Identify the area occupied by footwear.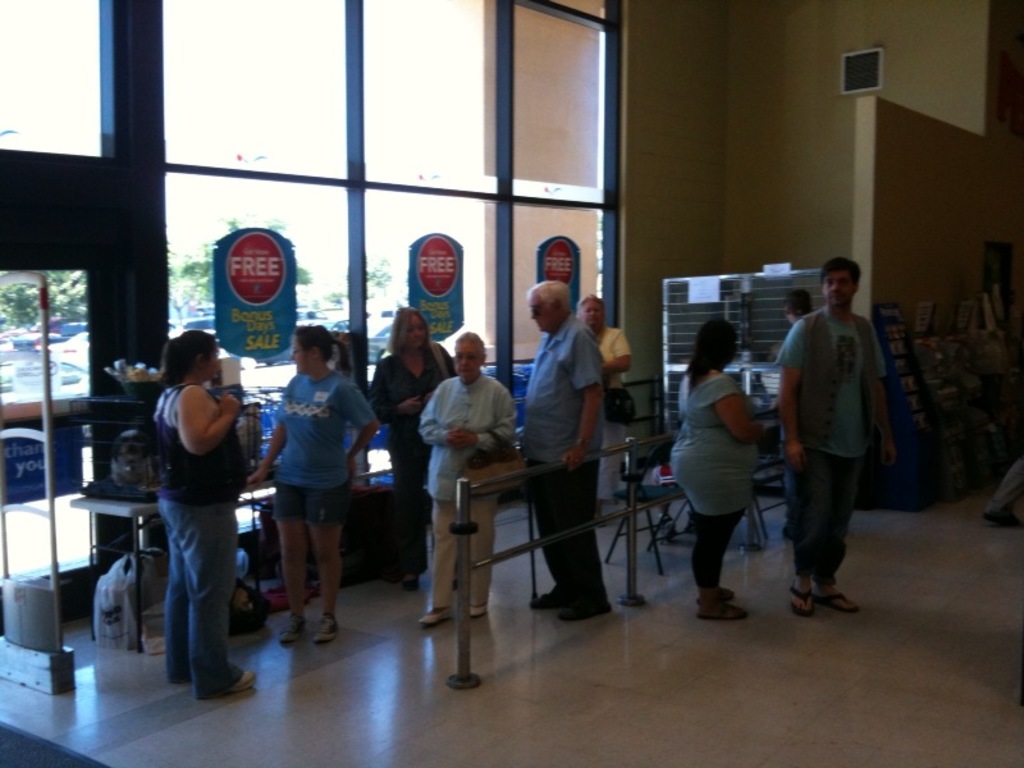
Area: l=307, t=612, r=335, b=640.
